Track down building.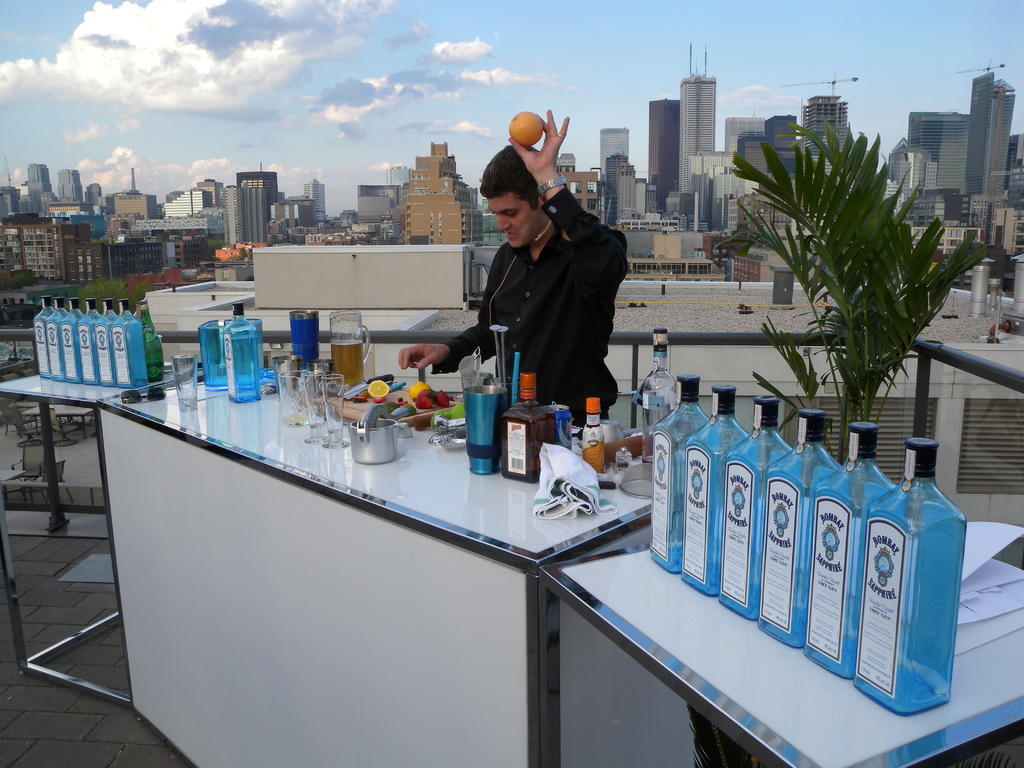
Tracked to <region>301, 230, 353, 246</region>.
